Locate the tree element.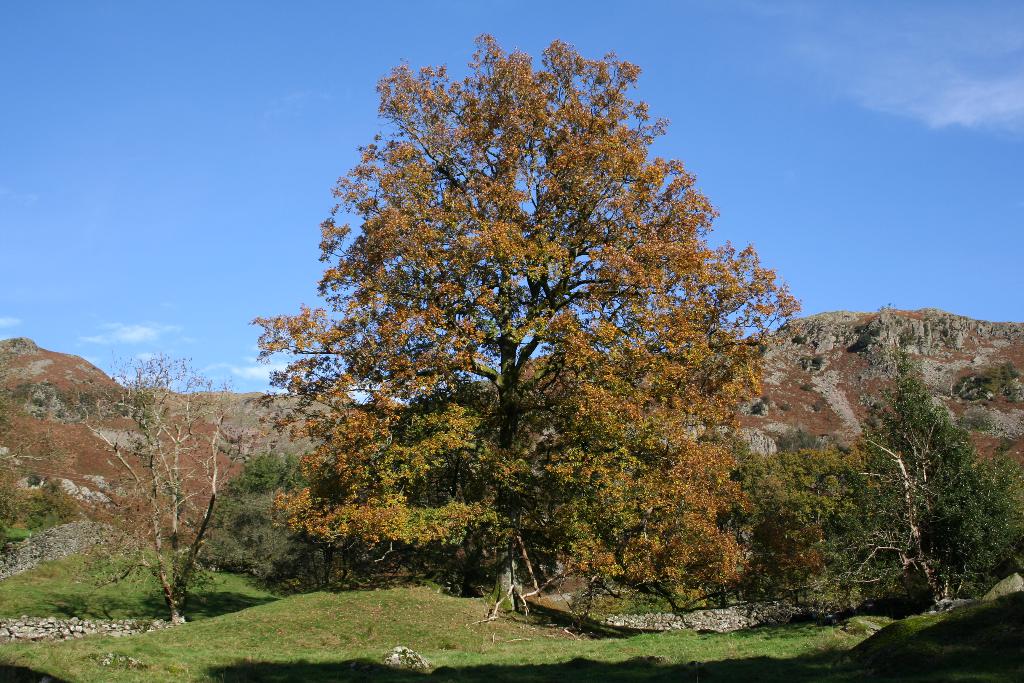
Element bbox: x1=243 y1=31 x2=803 y2=617.
